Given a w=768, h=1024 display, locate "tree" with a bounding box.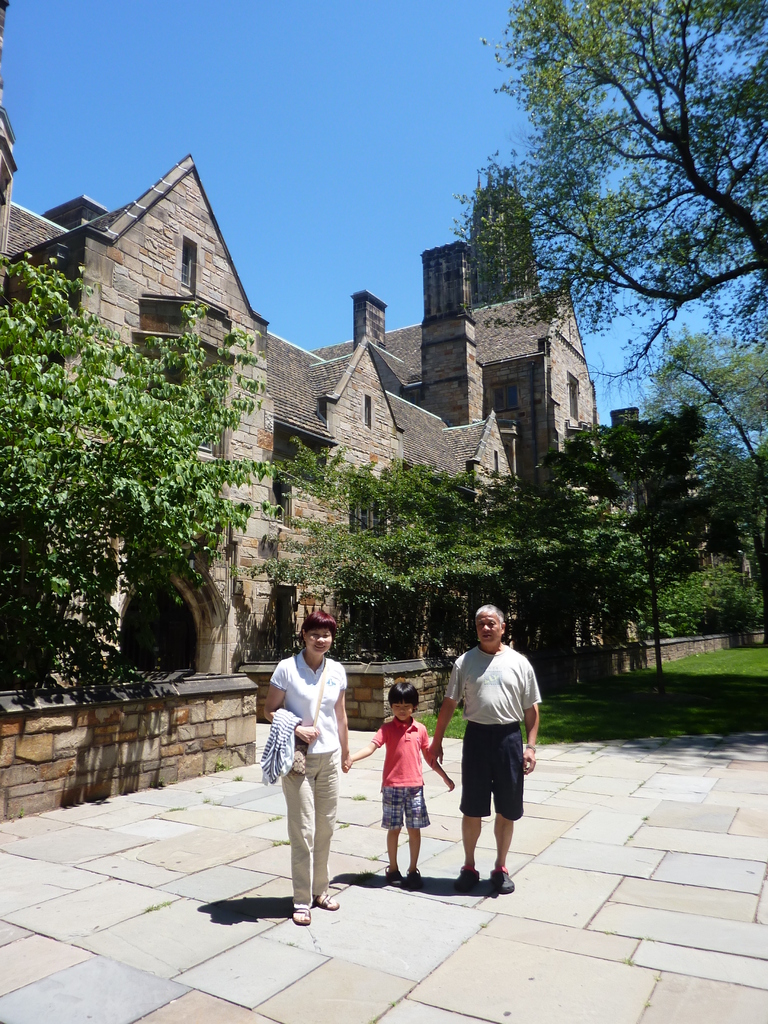
Located: left=652, top=321, right=767, bottom=590.
